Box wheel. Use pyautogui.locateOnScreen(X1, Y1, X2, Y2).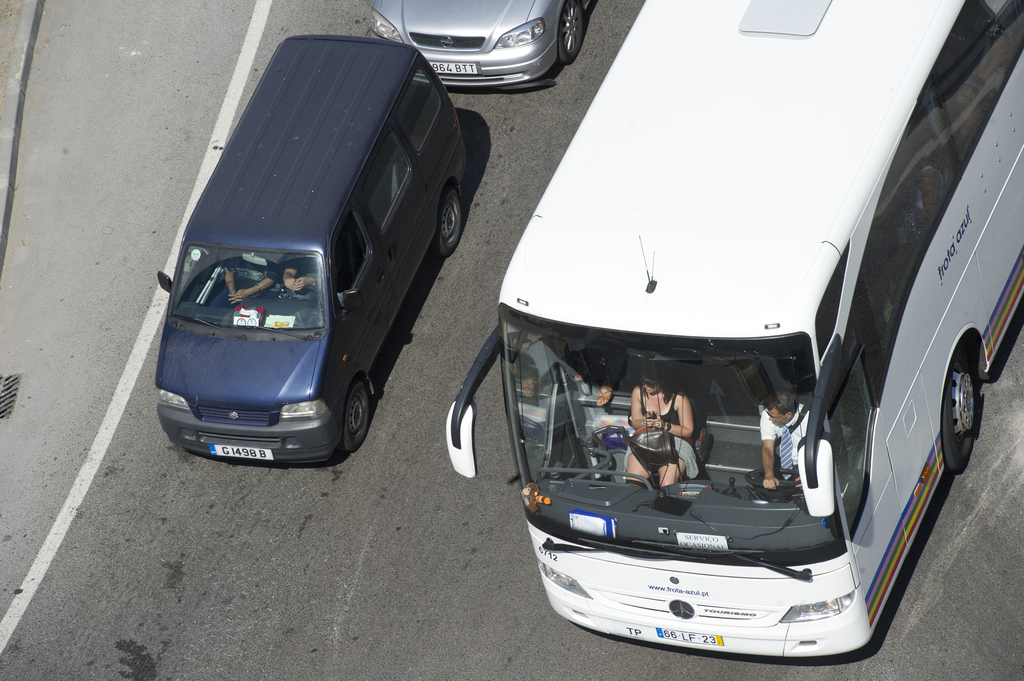
pyautogui.locateOnScreen(438, 183, 467, 258).
